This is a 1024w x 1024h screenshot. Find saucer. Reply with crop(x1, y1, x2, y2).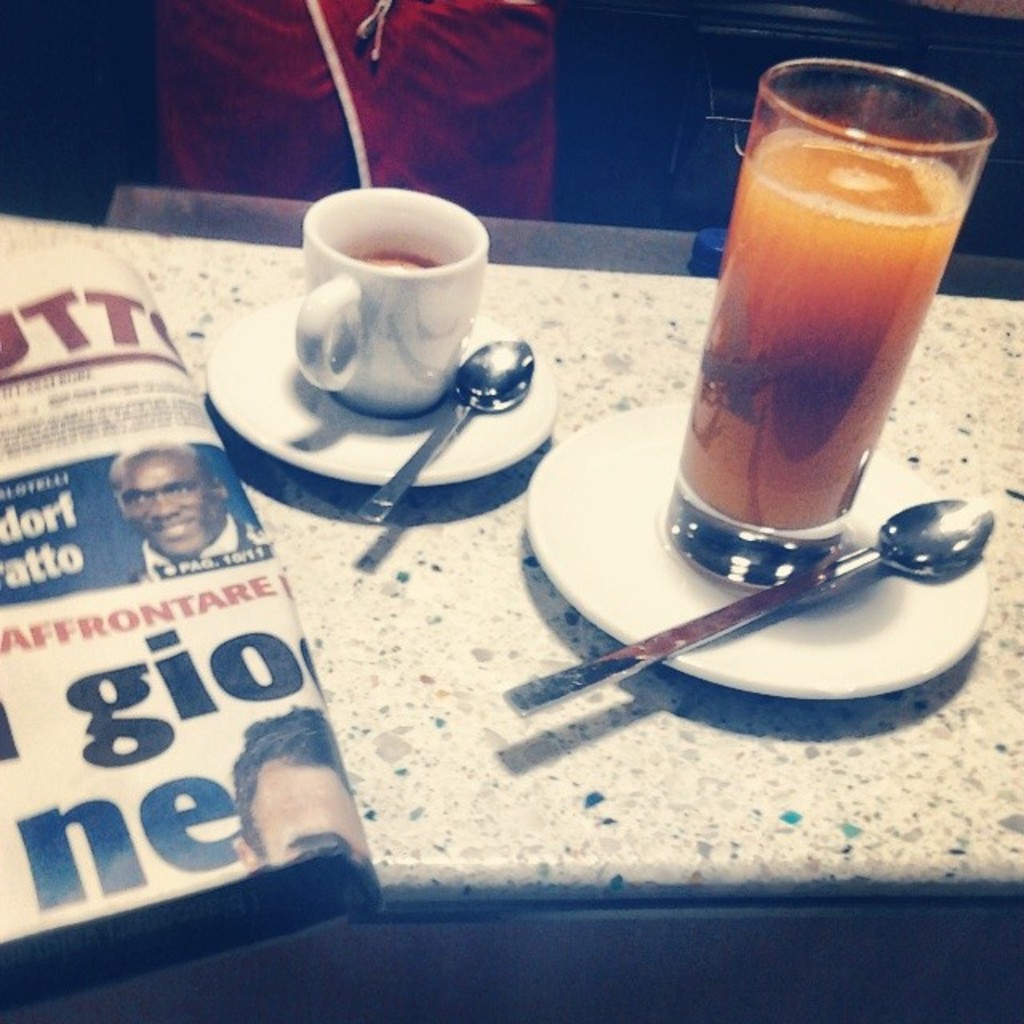
crop(205, 293, 558, 485).
